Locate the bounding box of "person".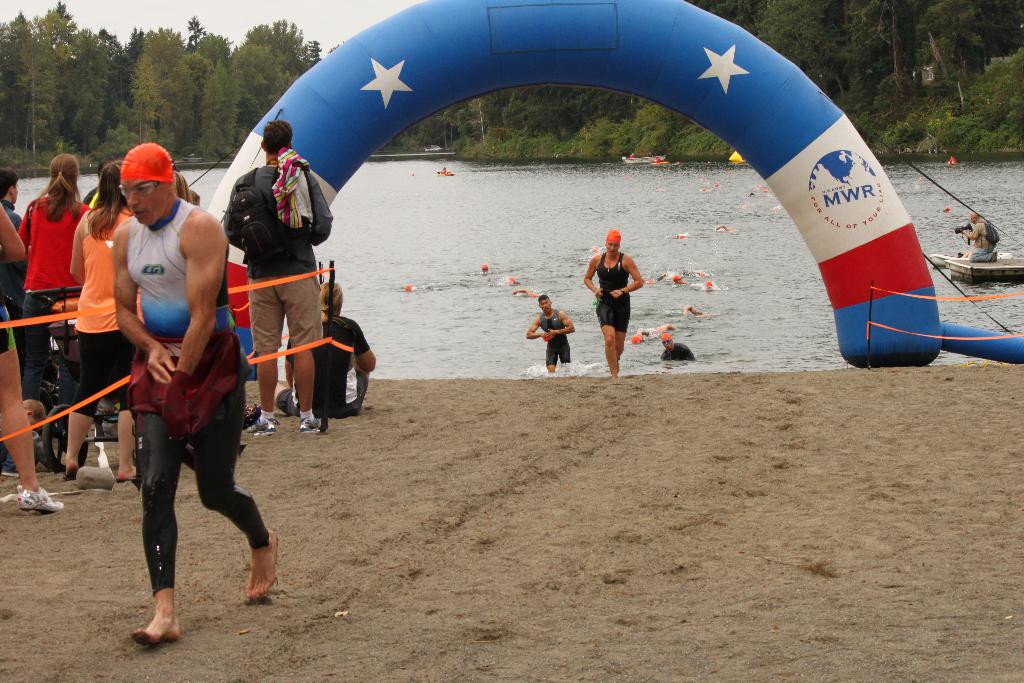
Bounding box: <box>111,140,281,648</box>.
